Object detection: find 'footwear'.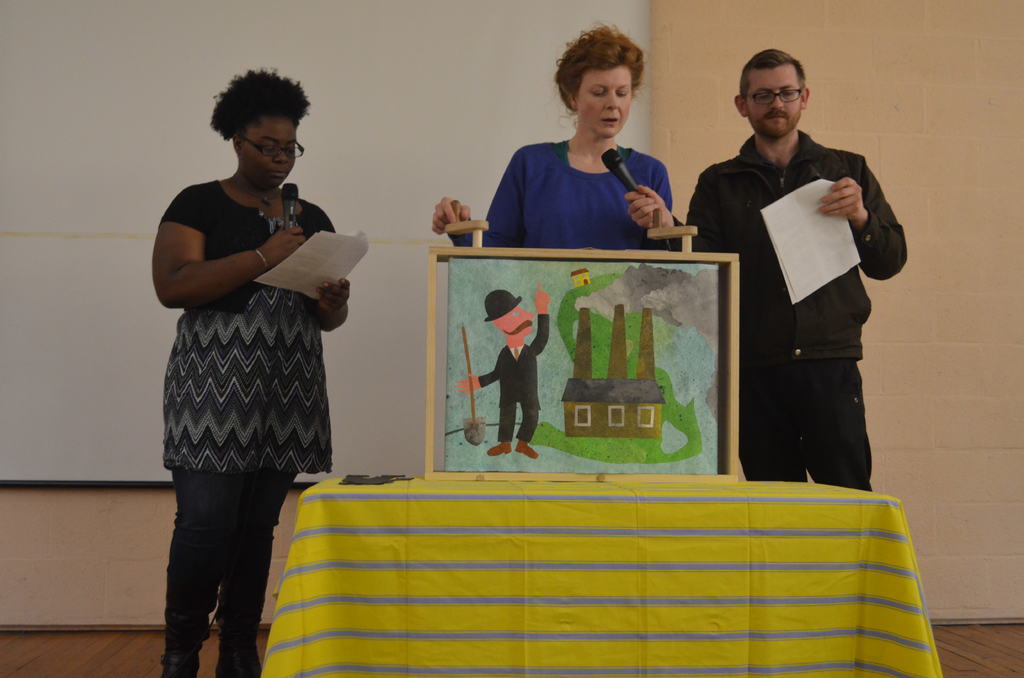
box=[157, 658, 199, 677].
